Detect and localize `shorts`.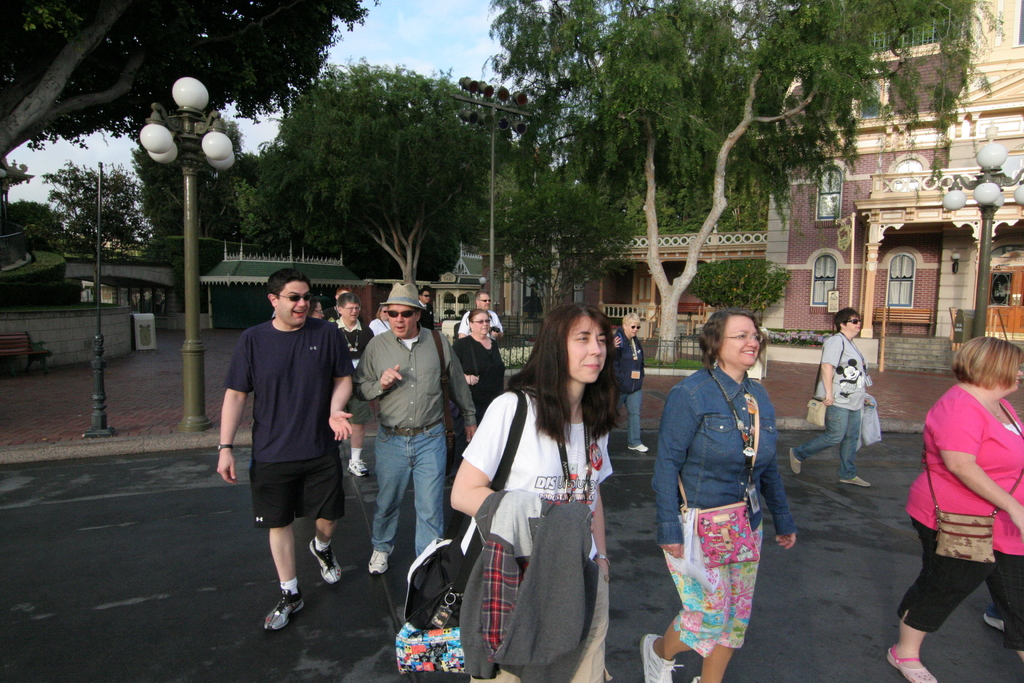
Localized at <box>674,530,766,642</box>.
